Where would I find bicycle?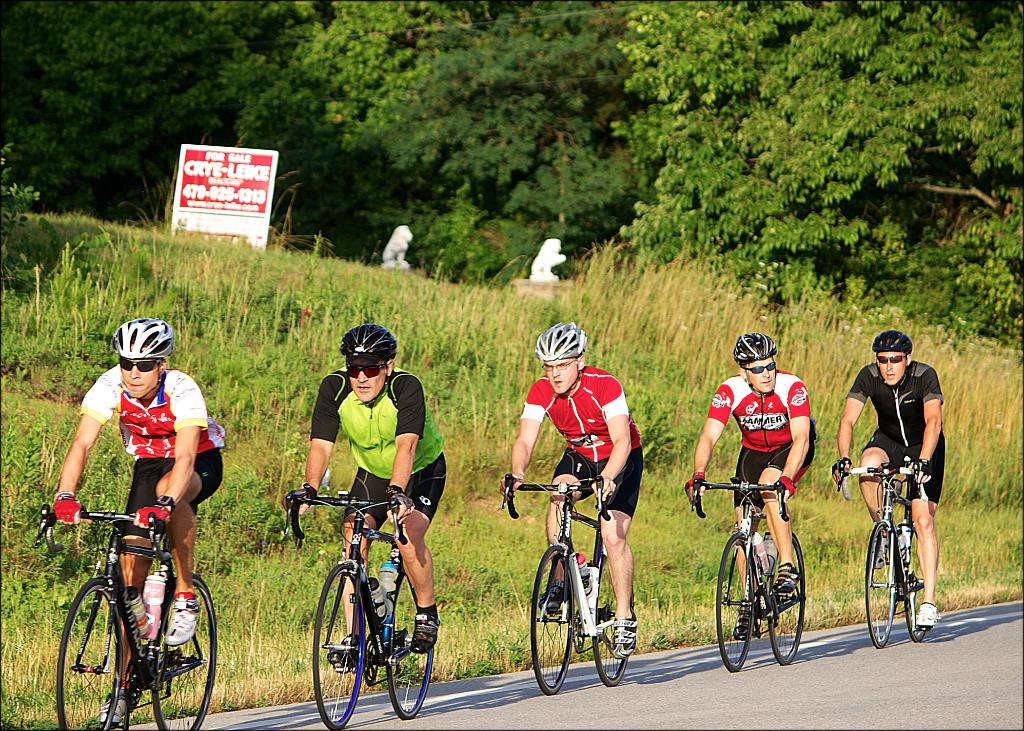
At [left=281, top=482, right=433, bottom=730].
